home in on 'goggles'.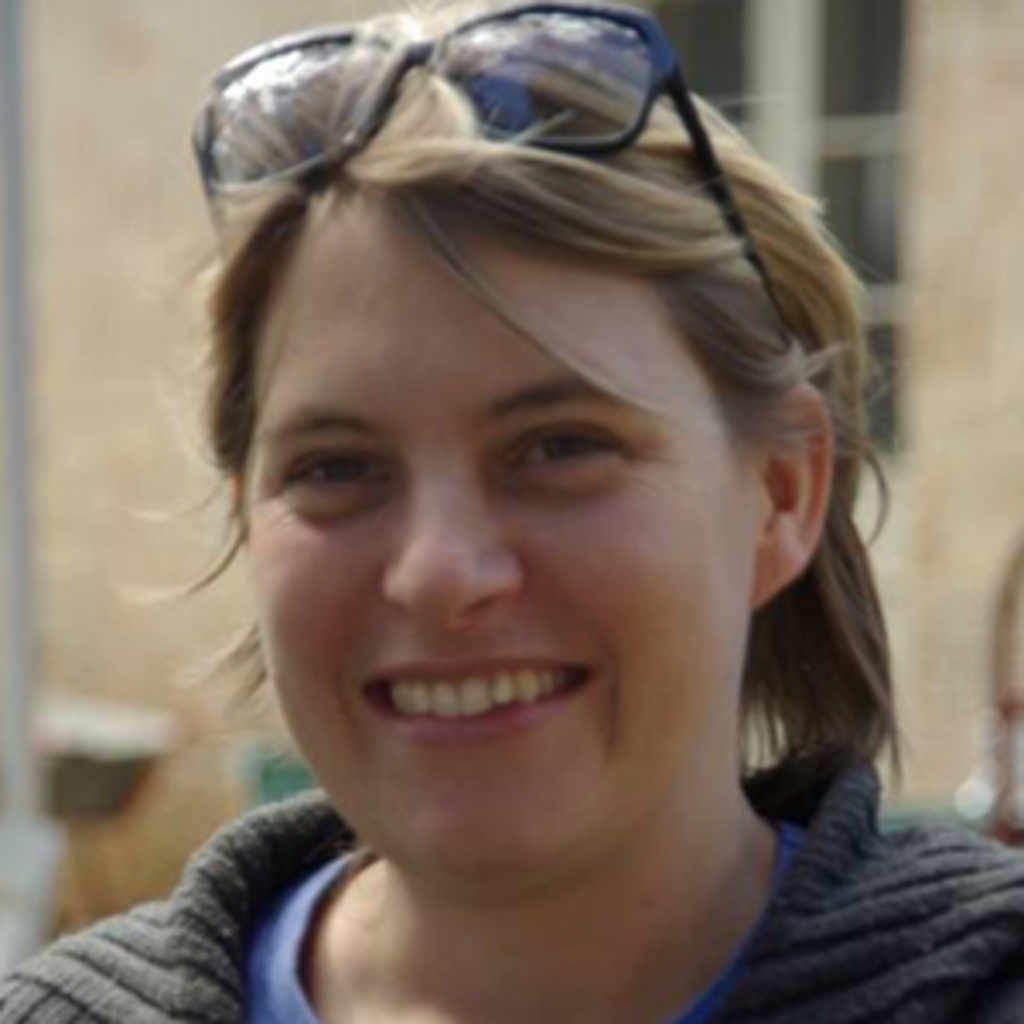
Homed in at box(177, 0, 782, 317).
